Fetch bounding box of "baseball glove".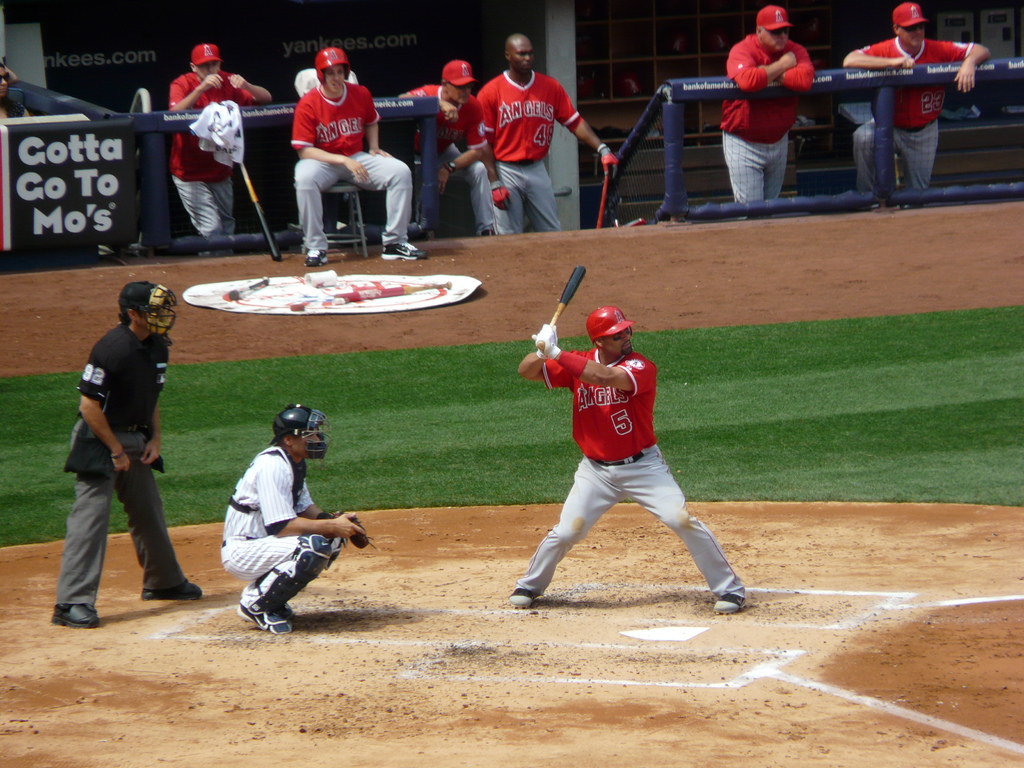
Bbox: (x1=345, y1=520, x2=376, y2=553).
